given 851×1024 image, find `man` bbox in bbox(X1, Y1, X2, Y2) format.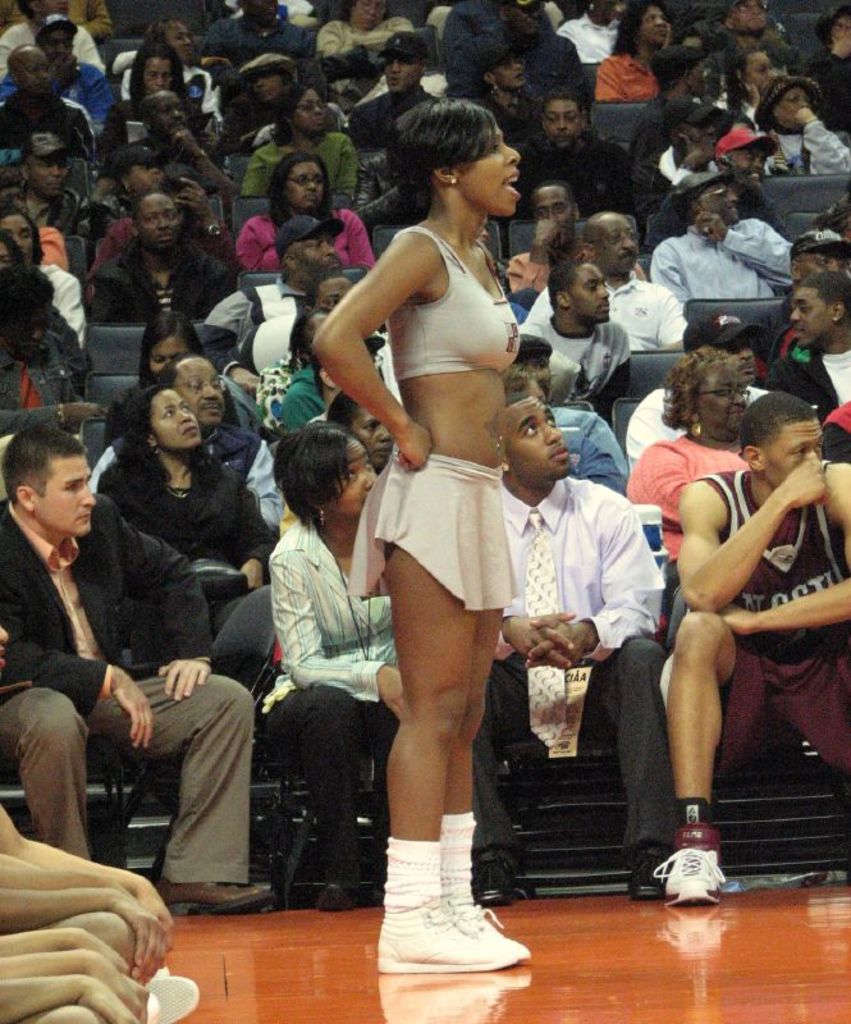
bbox(192, 219, 365, 384).
